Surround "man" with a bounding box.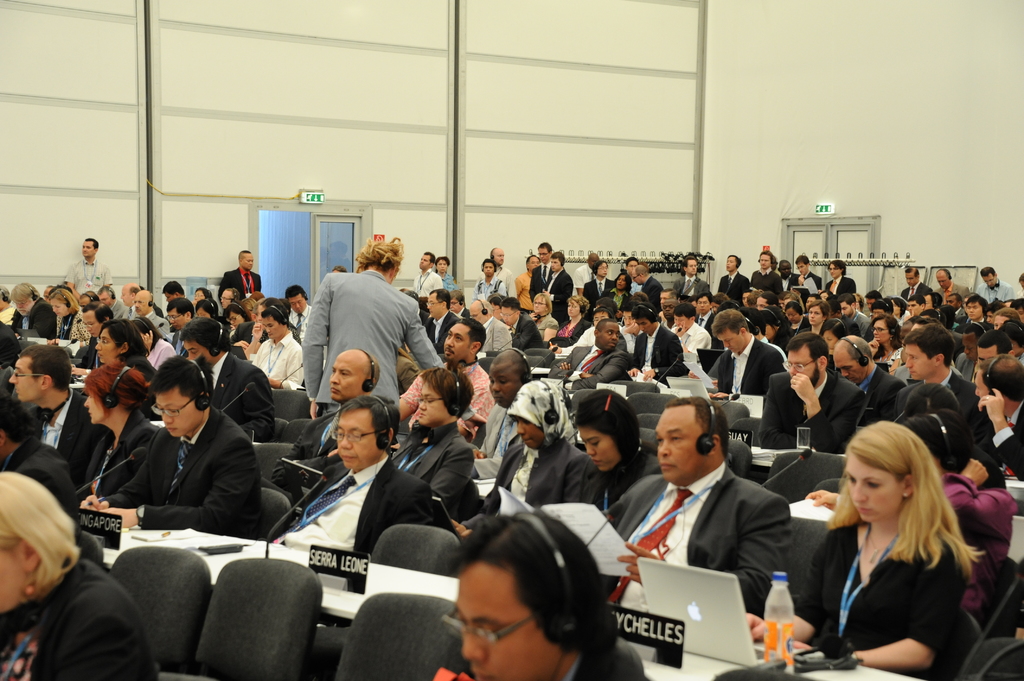
[x1=72, y1=300, x2=116, y2=366].
